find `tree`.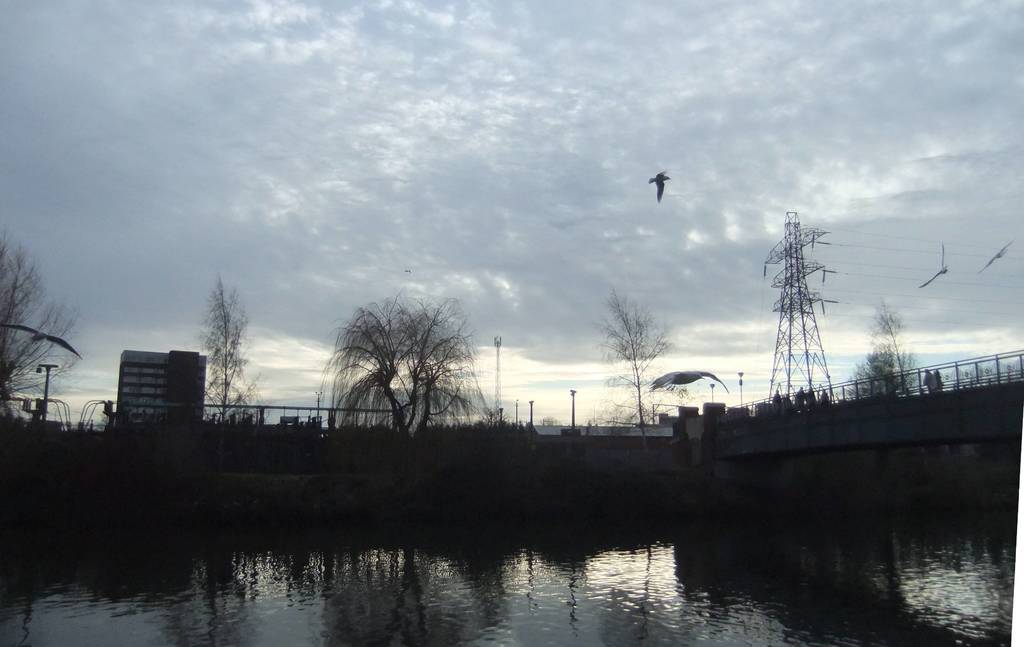
x1=588 y1=291 x2=666 y2=431.
